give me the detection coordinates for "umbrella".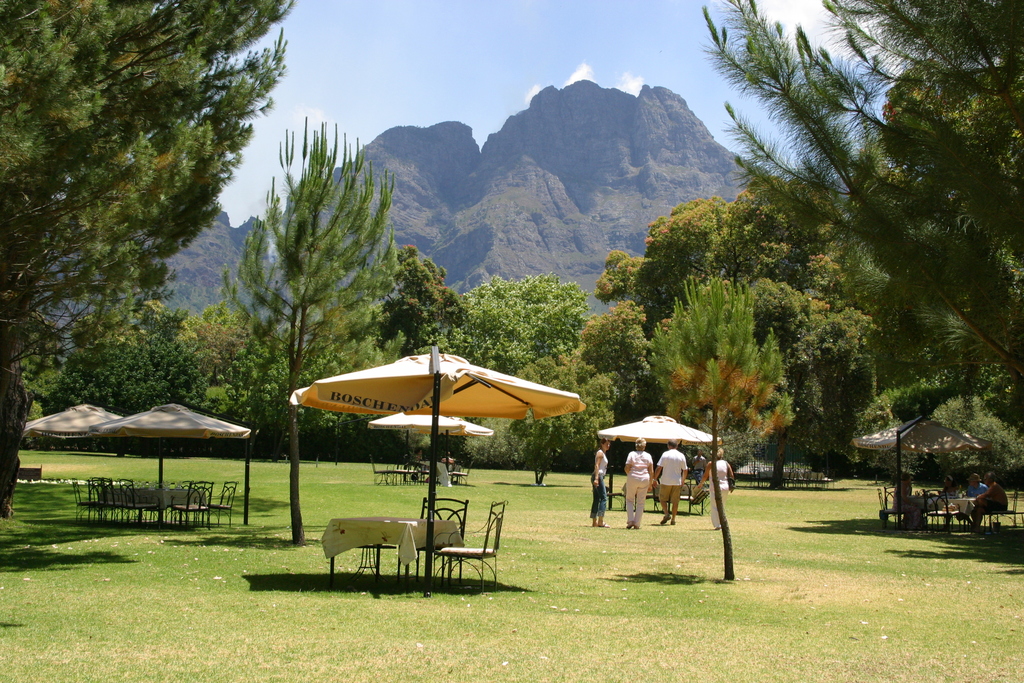
289:349:584:595.
